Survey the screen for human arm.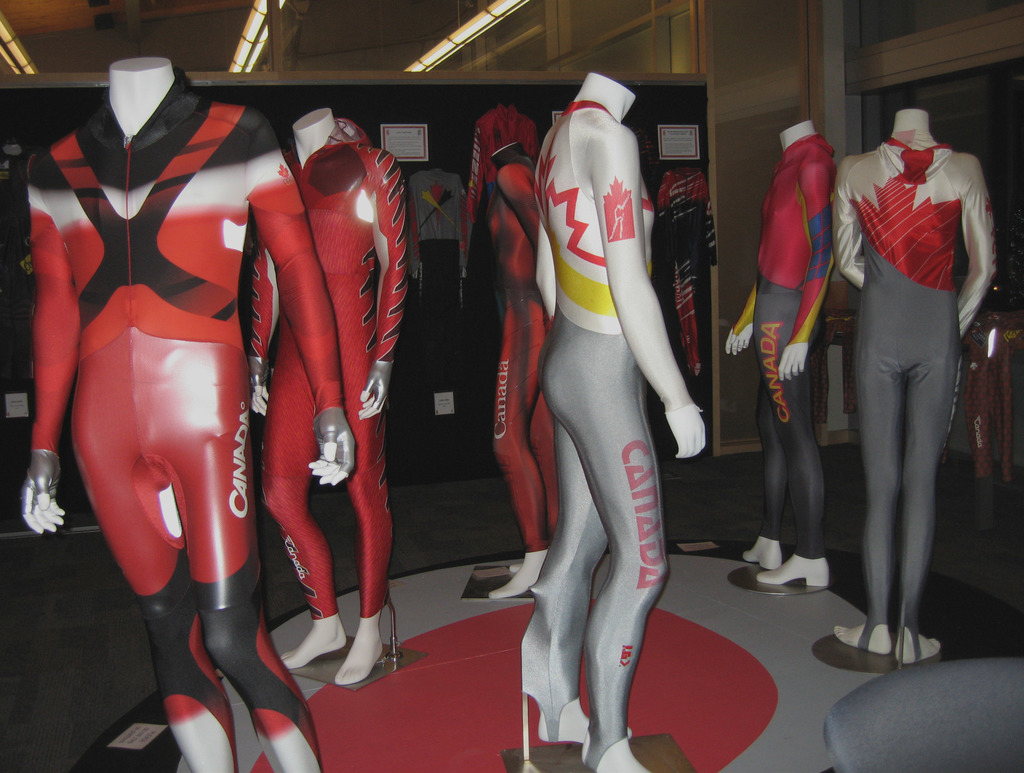
Survey found: [836,156,857,284].
